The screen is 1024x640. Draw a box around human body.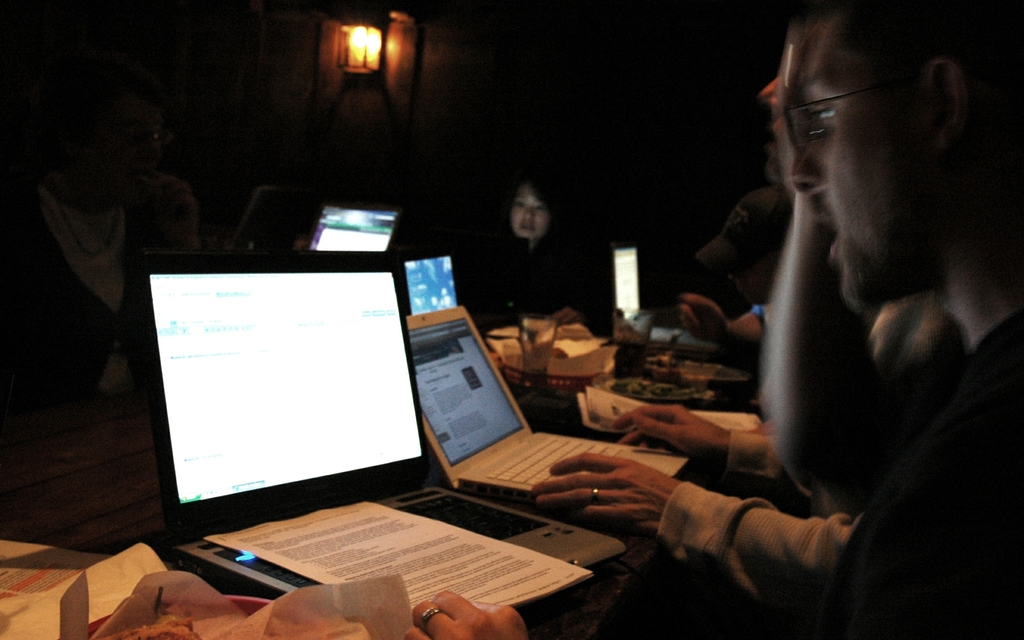
detection(595, 0, 993, 639).
